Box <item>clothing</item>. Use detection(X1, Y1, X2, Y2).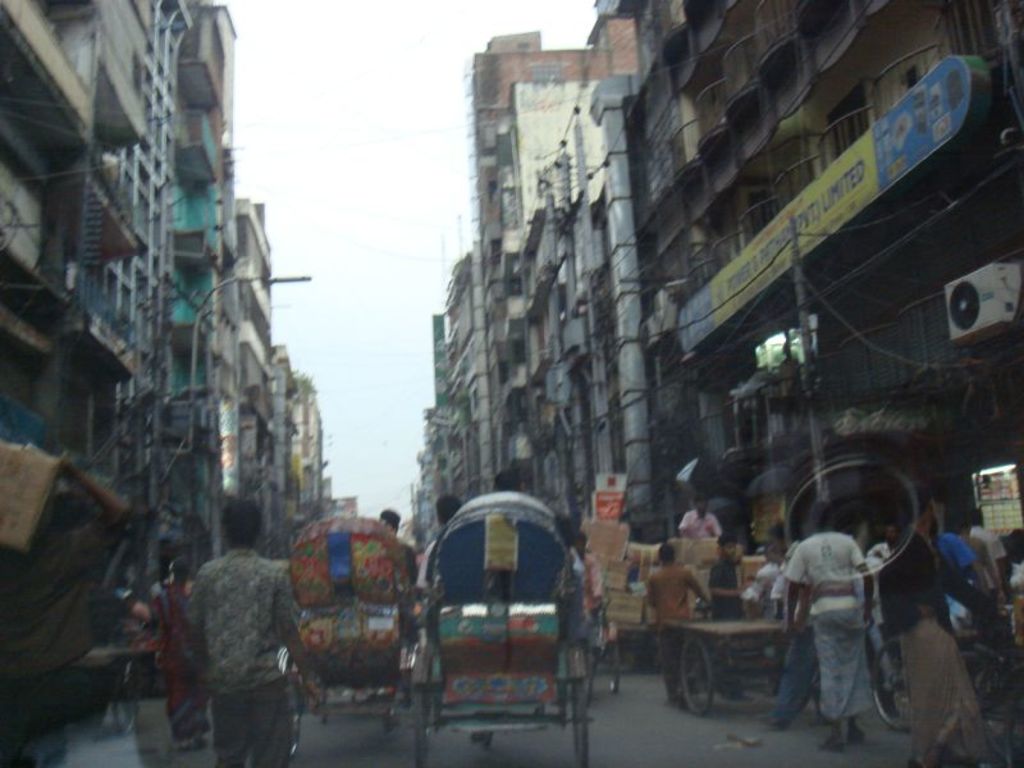
detection(186, 545, 293, 767).
